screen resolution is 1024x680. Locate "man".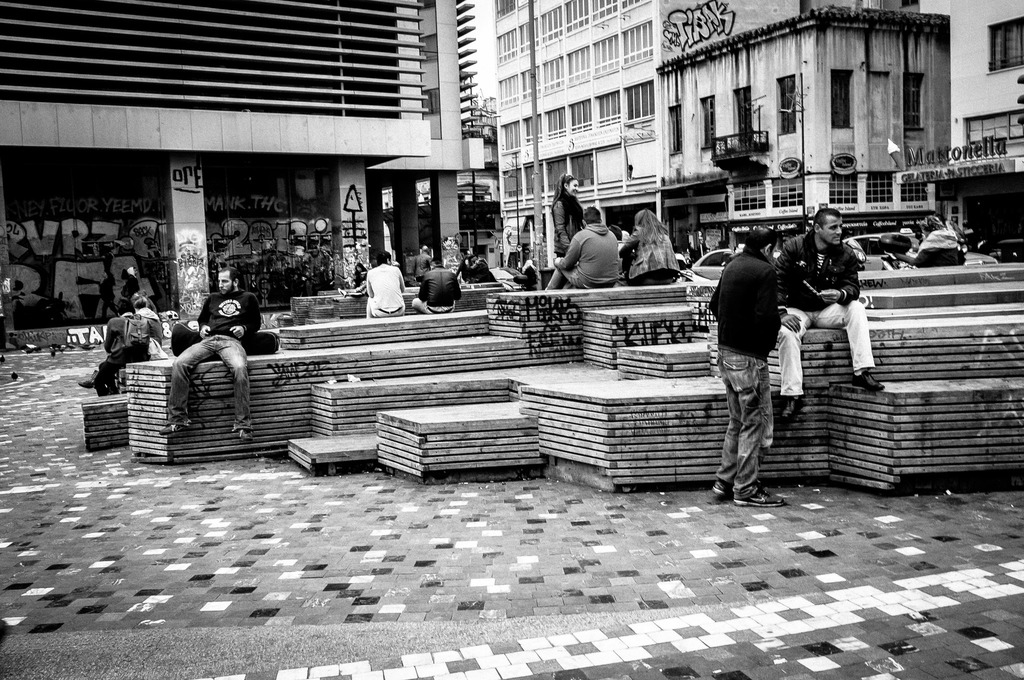
Rect(156, 265, 266, 442).
